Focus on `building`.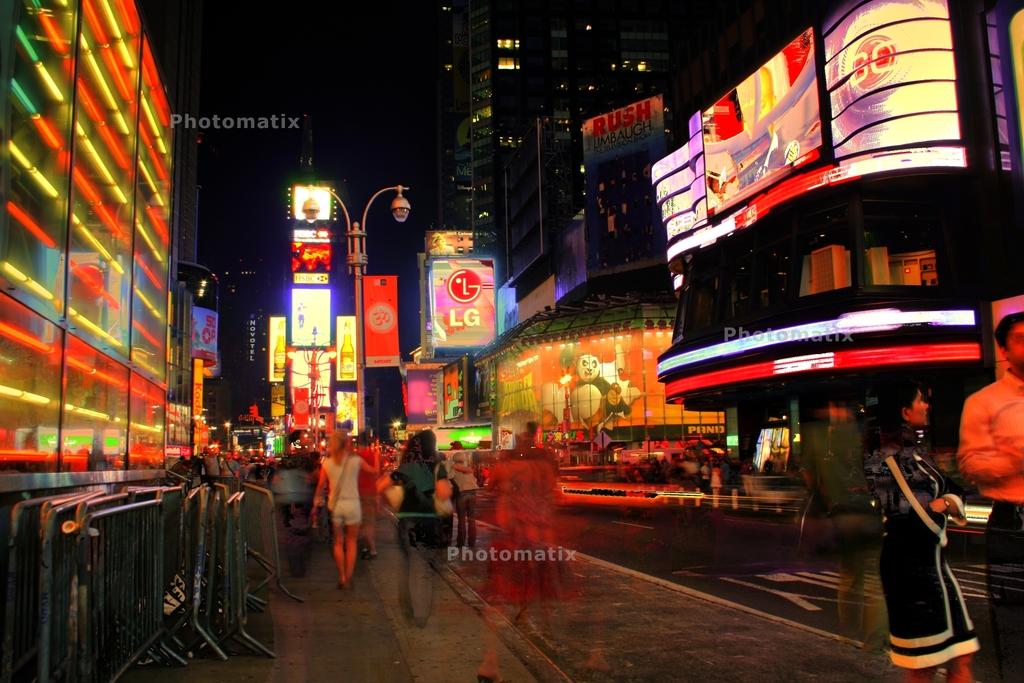
Focused at 0, 1, 164, 540.
